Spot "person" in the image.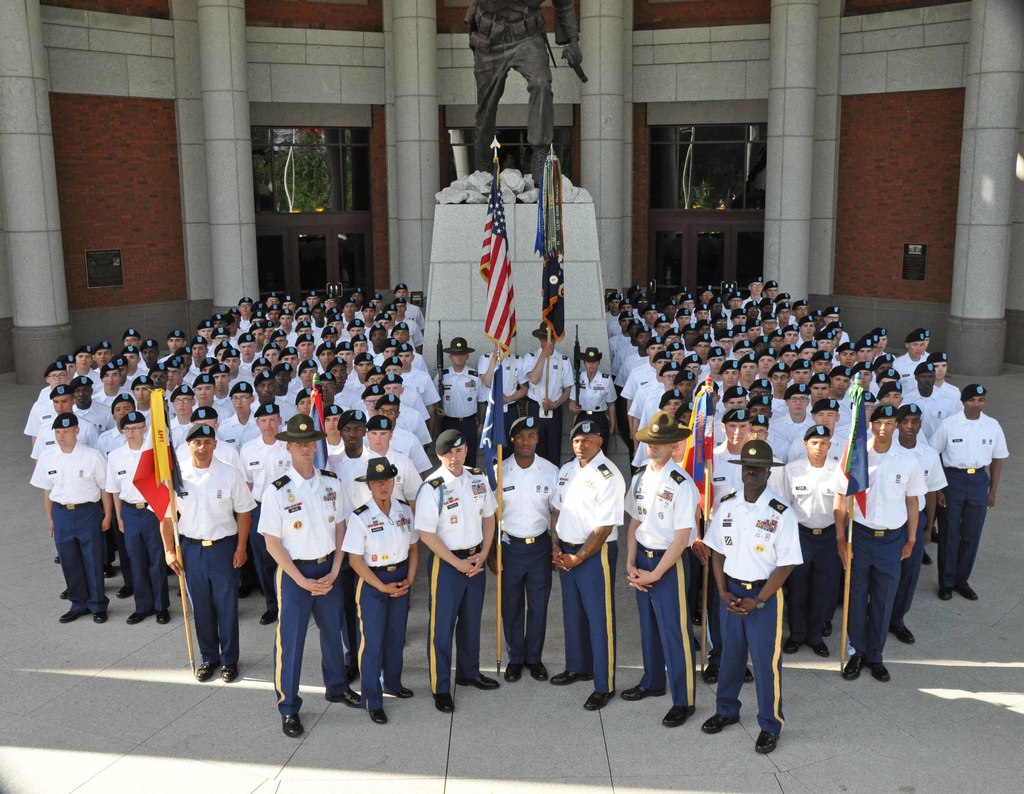
"person" found at bbox(789, 301, 812, 325).
